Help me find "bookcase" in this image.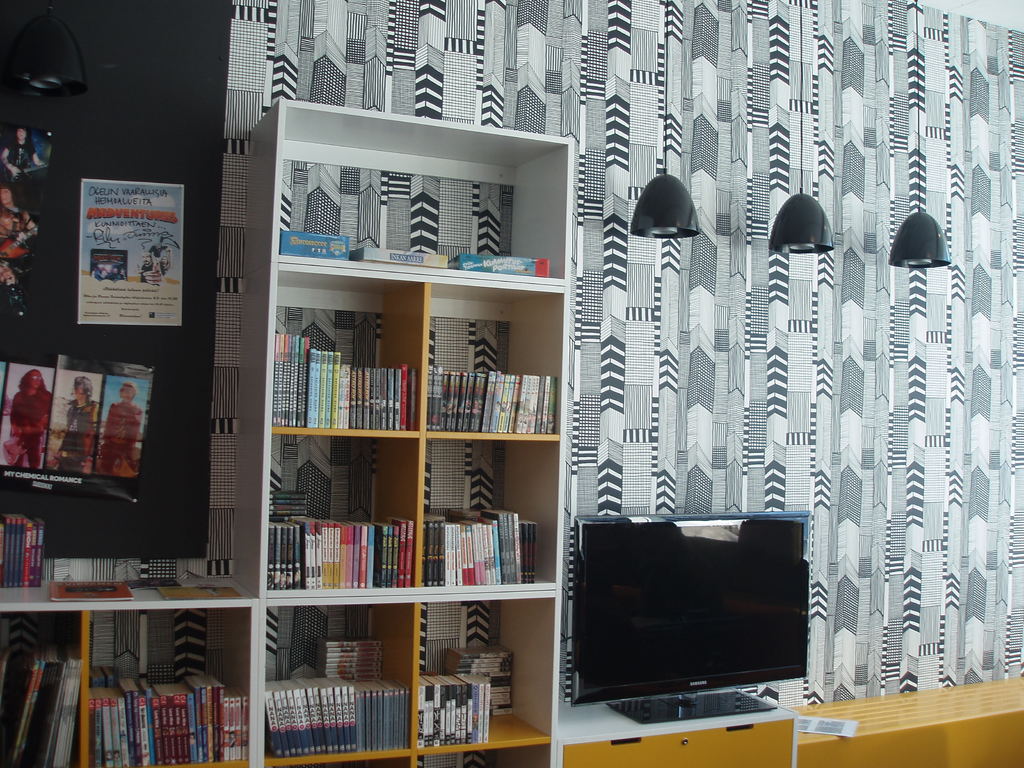
Found it: [x1=242, y1=69, x2=588, y2=749].
